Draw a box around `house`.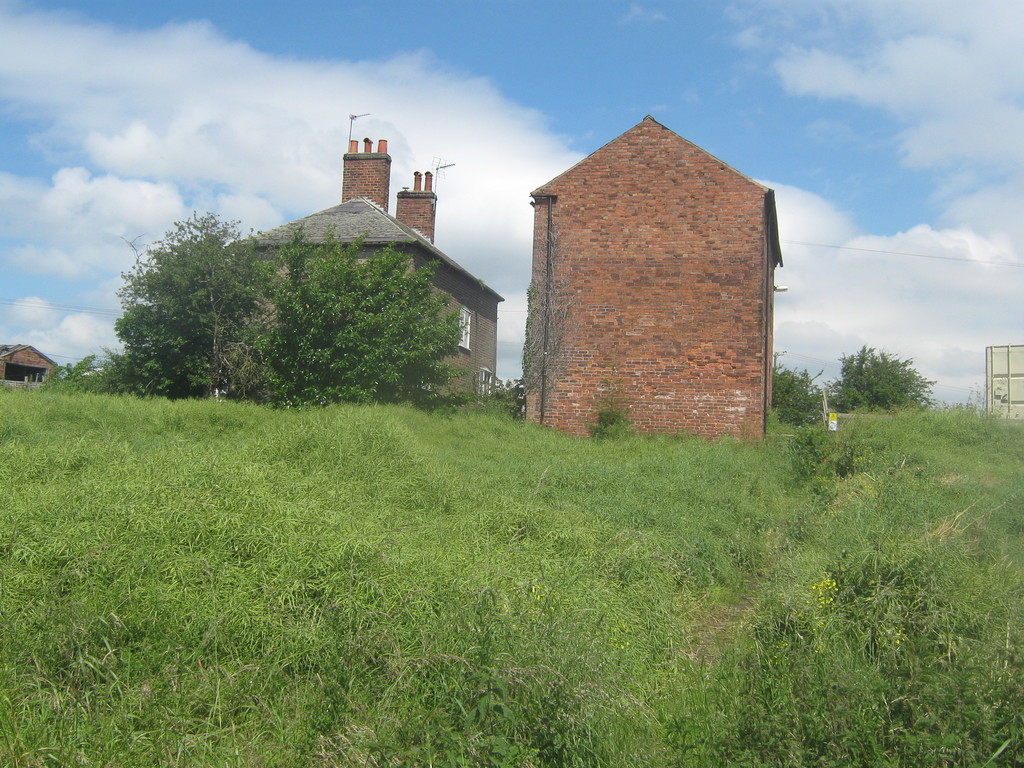
537/118/780/427.
